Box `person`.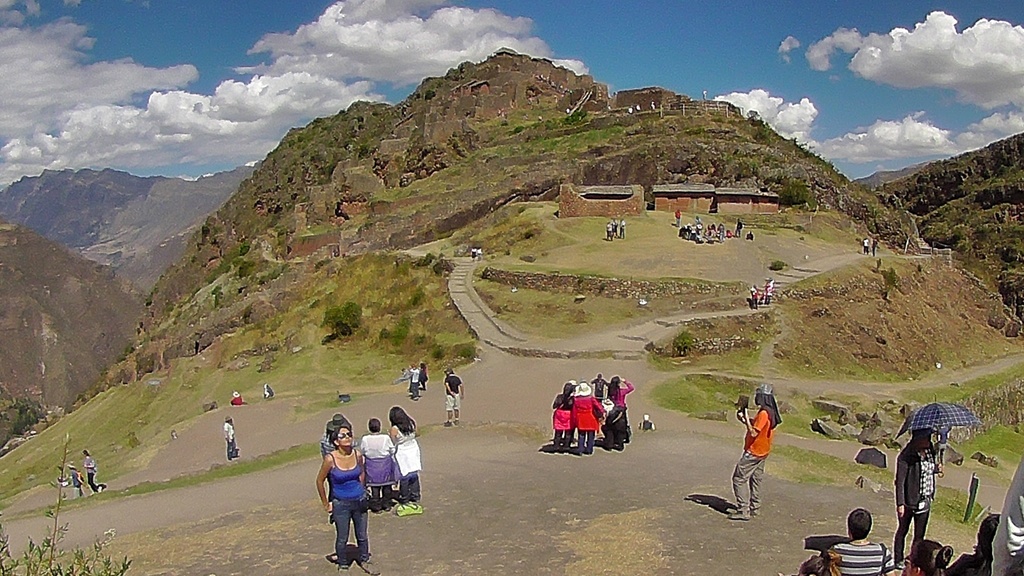
bbox=(722, 392, 792, 506).
